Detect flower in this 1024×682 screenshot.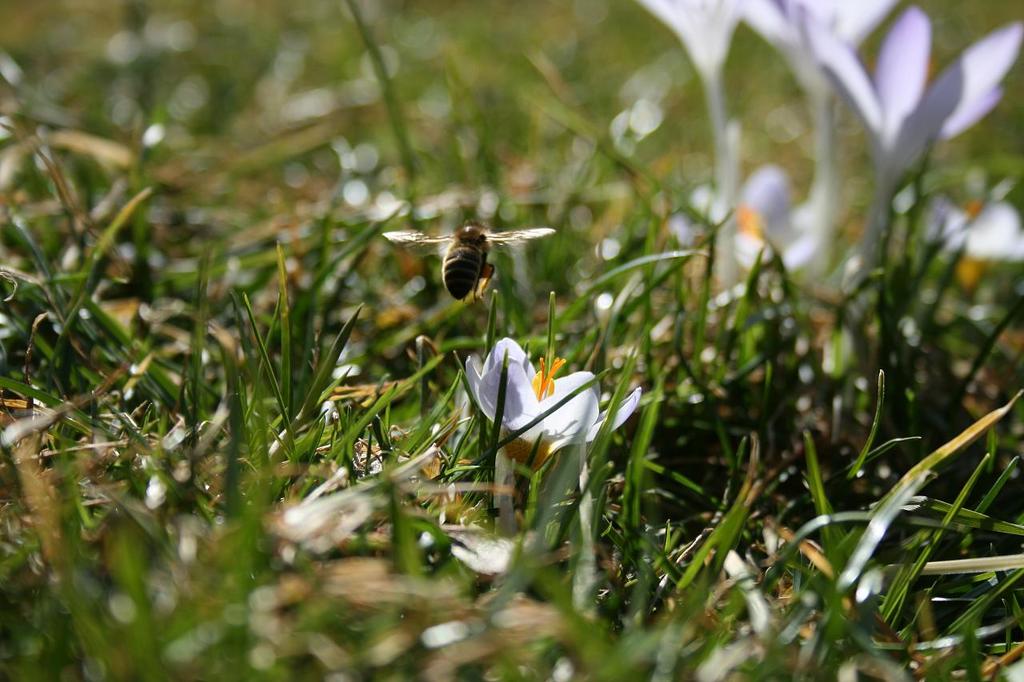
Detection: rect(634, 0, 753, 317).
